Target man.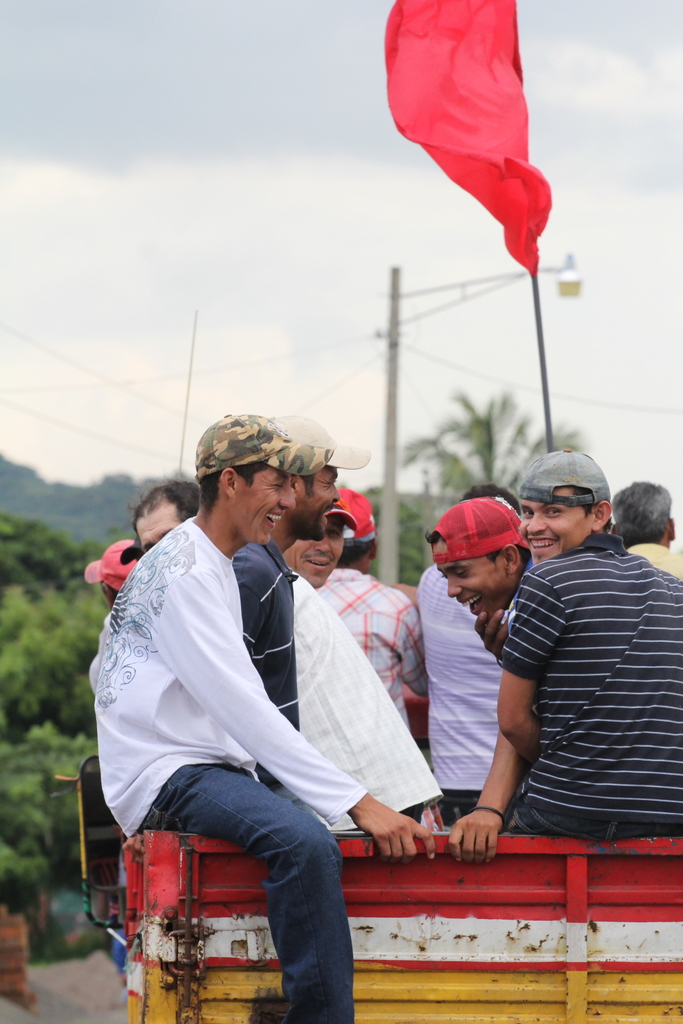
Target region: 432,498,534,655.
